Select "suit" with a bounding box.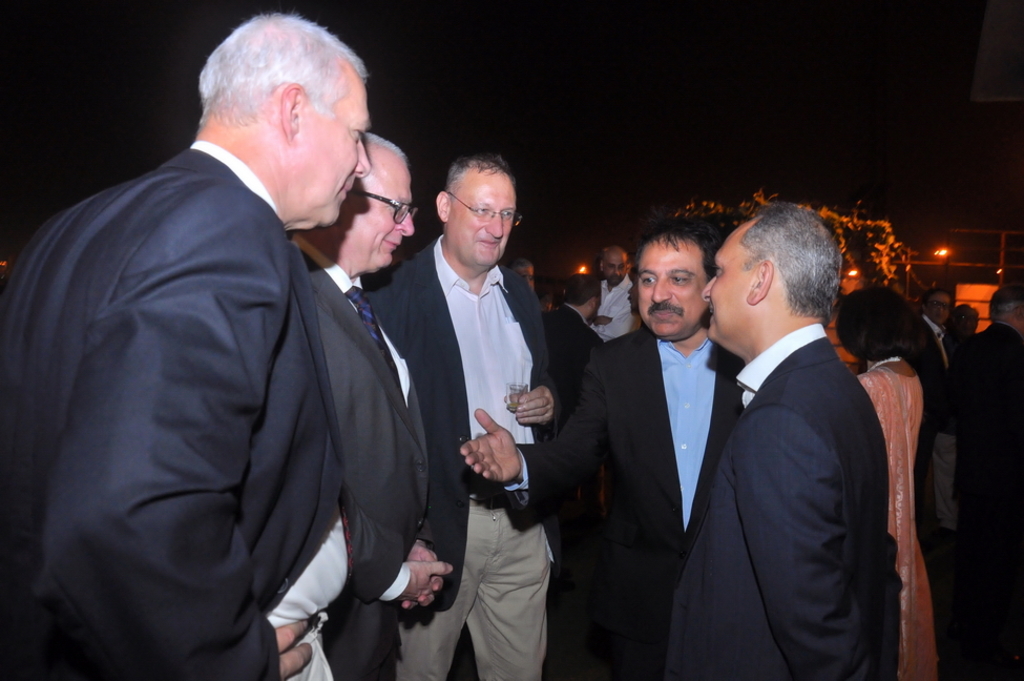
[287,235,430,680].
